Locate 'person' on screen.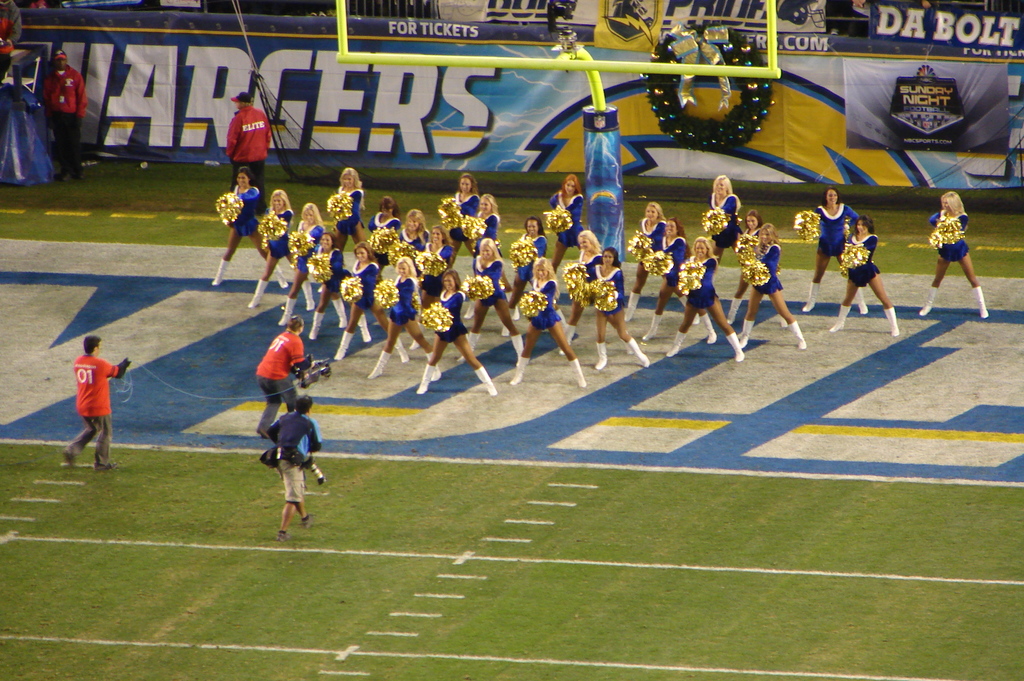
On screen at bbox=(644, 217, 699, 342).
